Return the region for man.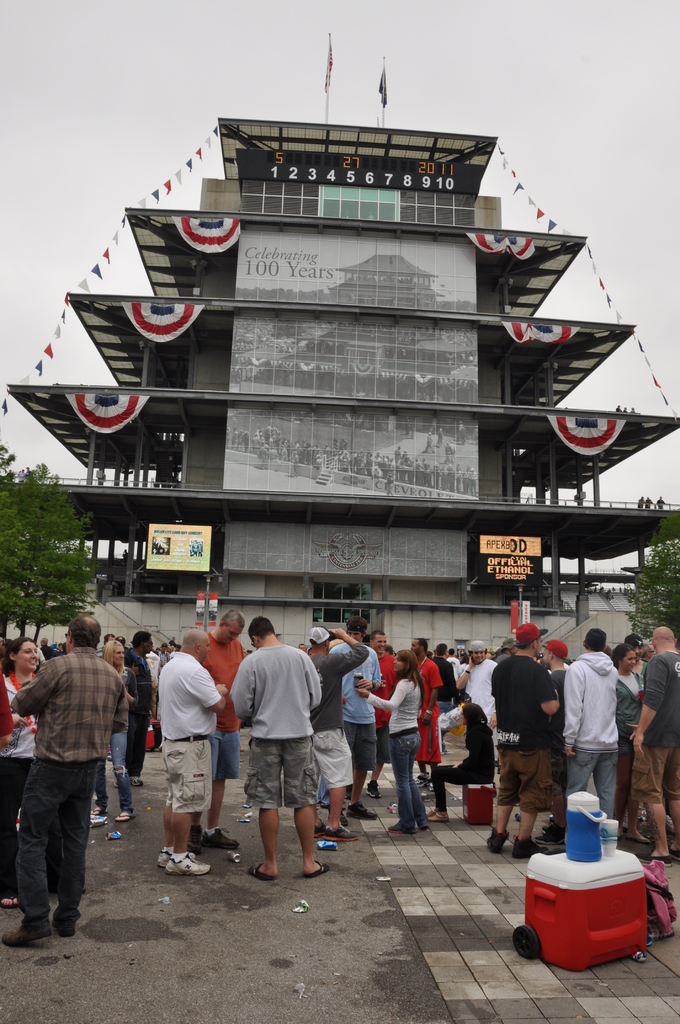
<box>621,632,649,684</box>.
